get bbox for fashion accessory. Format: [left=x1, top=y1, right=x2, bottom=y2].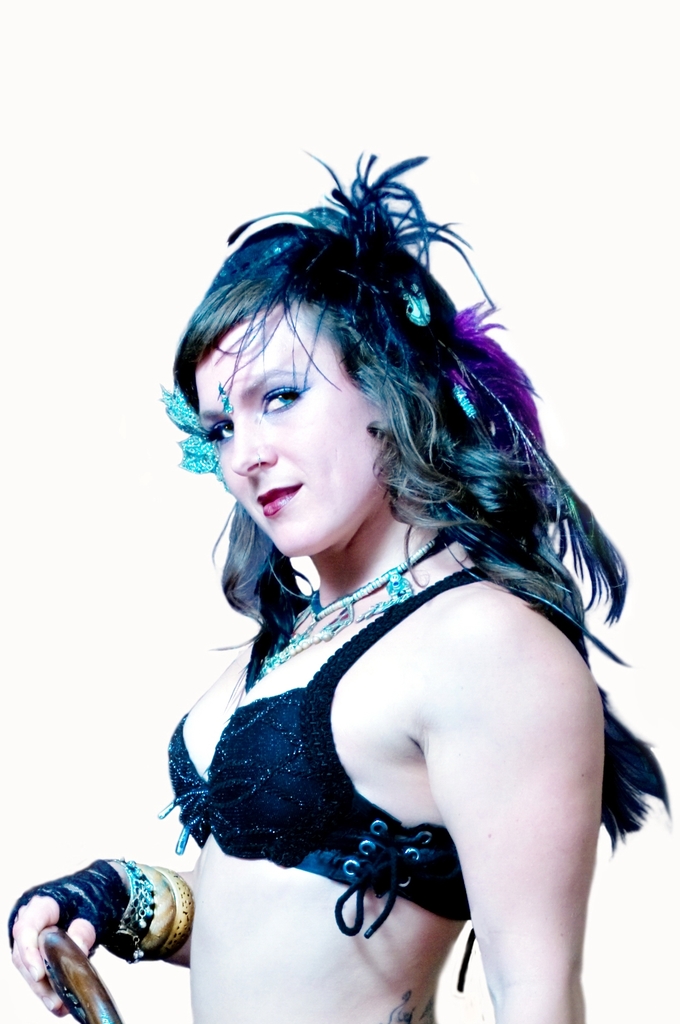
[left=158, top=386, right=238, bottom=496].
